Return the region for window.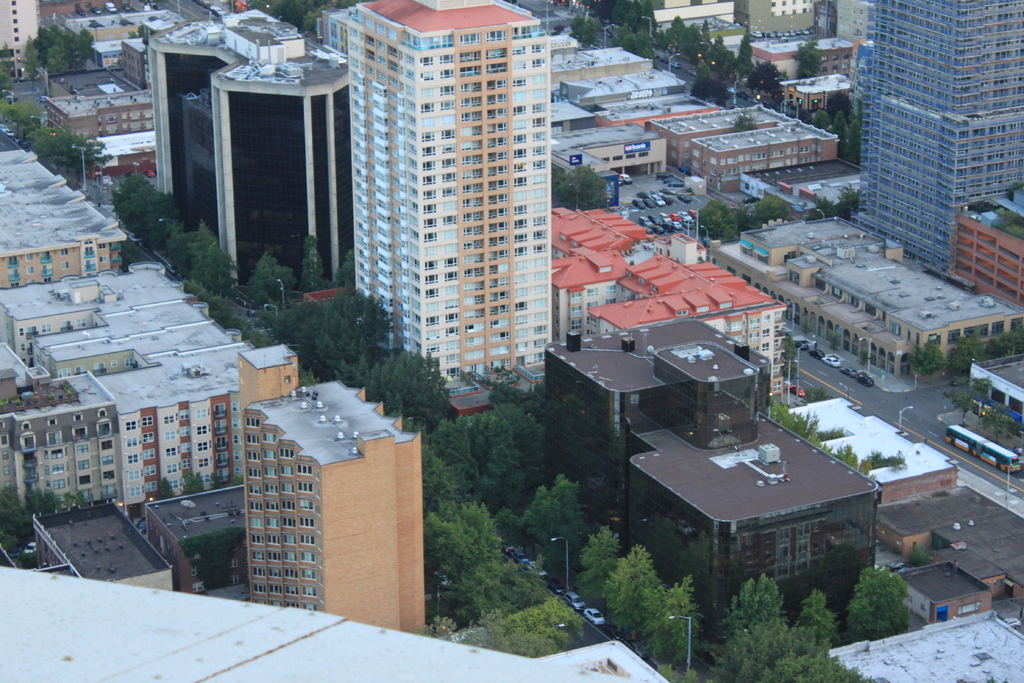
l=262, t=466, r=278, b=476.
